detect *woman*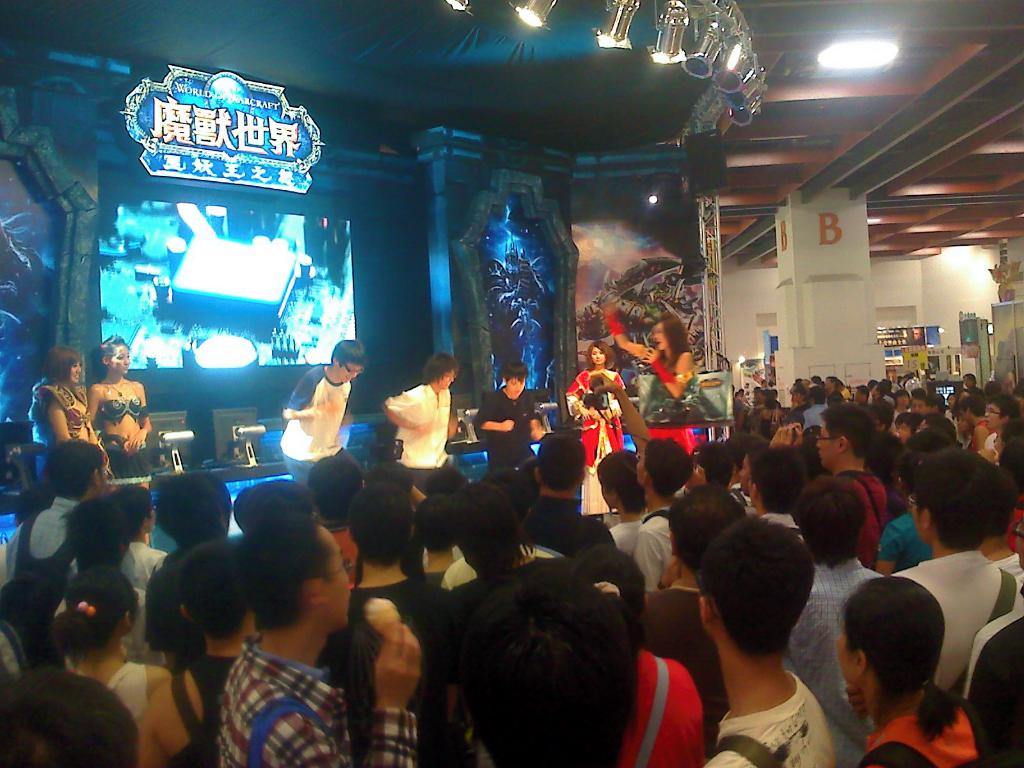
Rect(835, 573, 995, 767)
